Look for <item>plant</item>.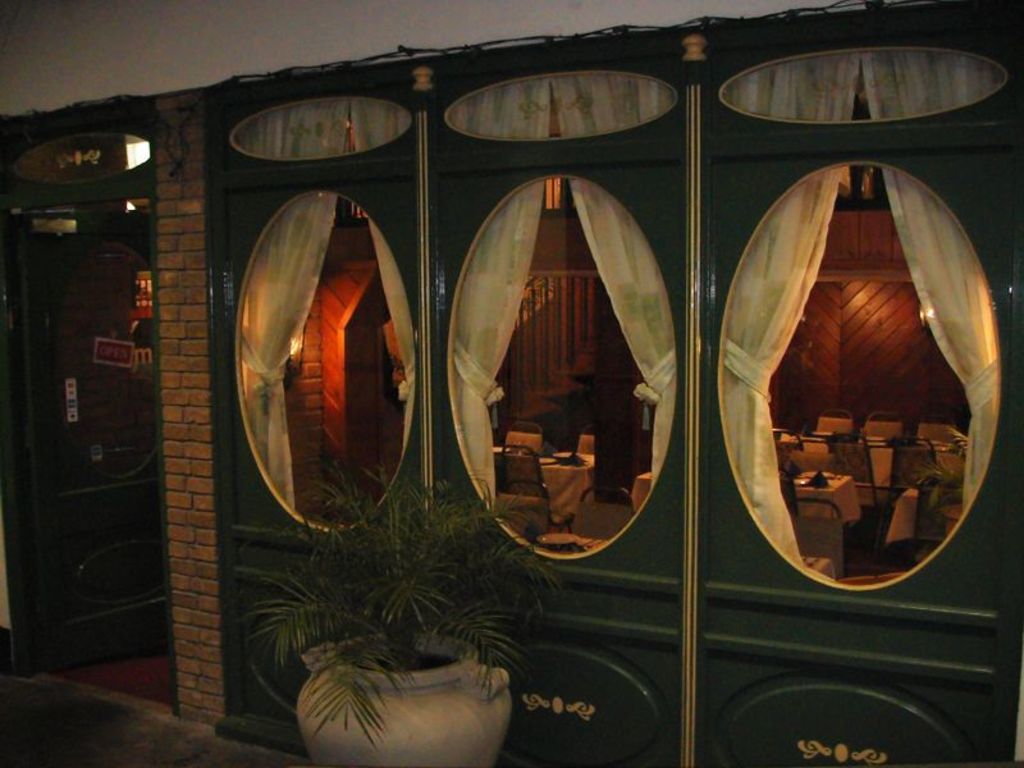
Found: locate(241, 448, 558, 739).
